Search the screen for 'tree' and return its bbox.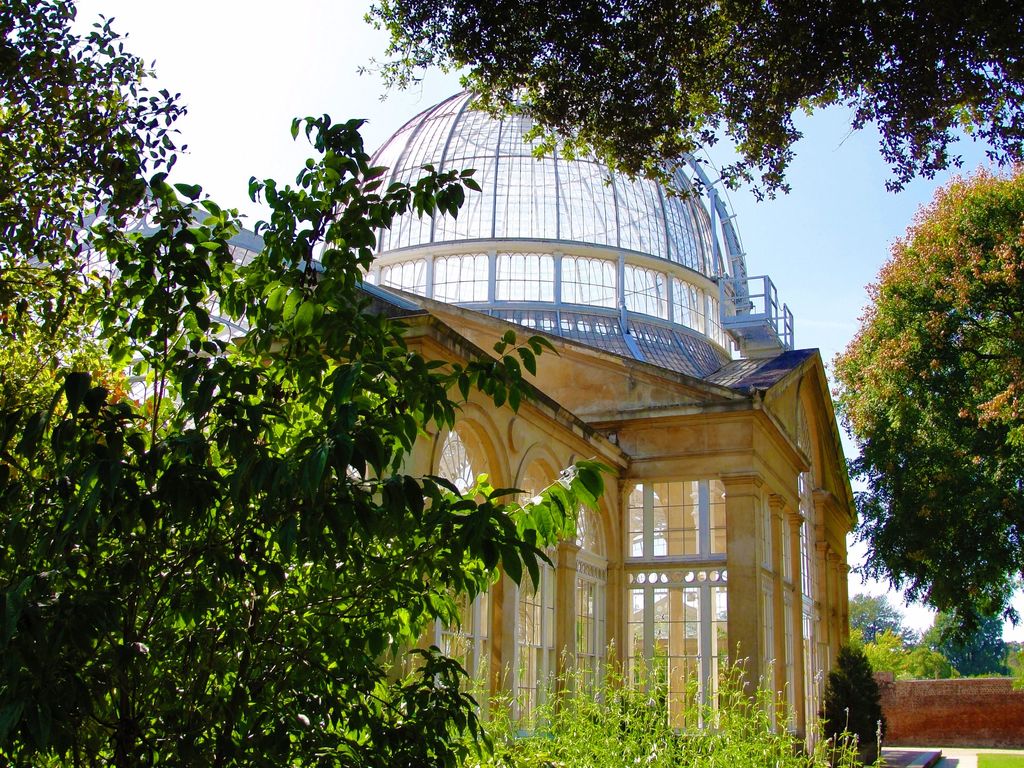
Found: [863,632,960,689].
